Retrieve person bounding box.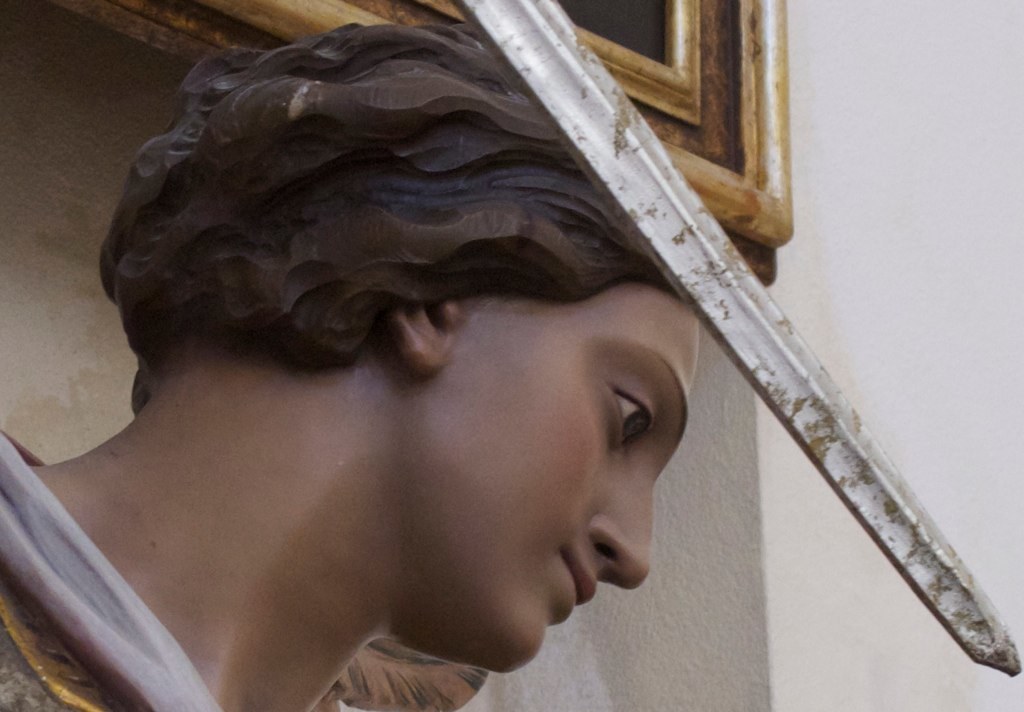
Bounding box: (58, 0, 815, 711).
